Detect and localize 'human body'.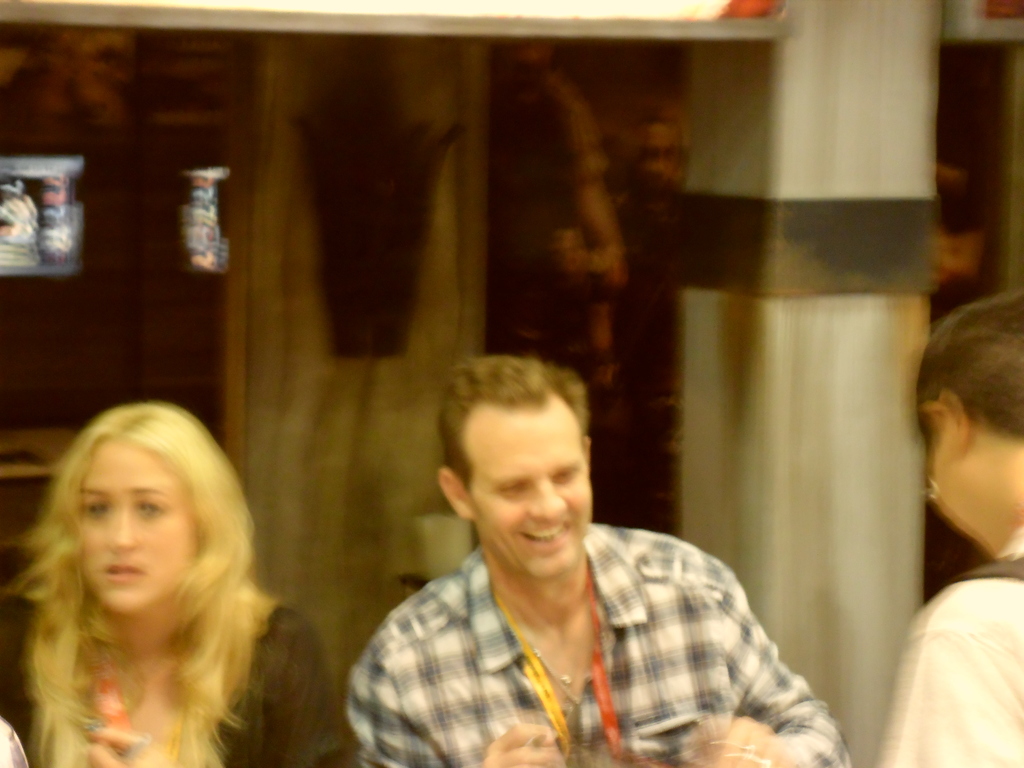
Localized at [0, 404, 284, 767].
